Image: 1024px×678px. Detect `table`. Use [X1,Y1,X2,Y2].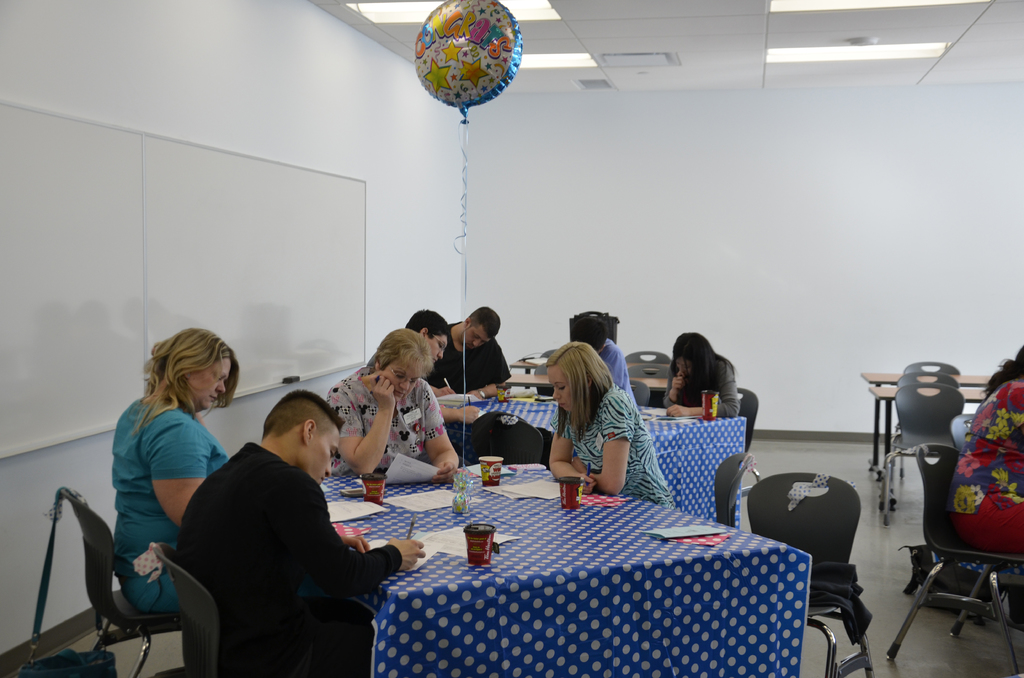
[436,403,750,529].
